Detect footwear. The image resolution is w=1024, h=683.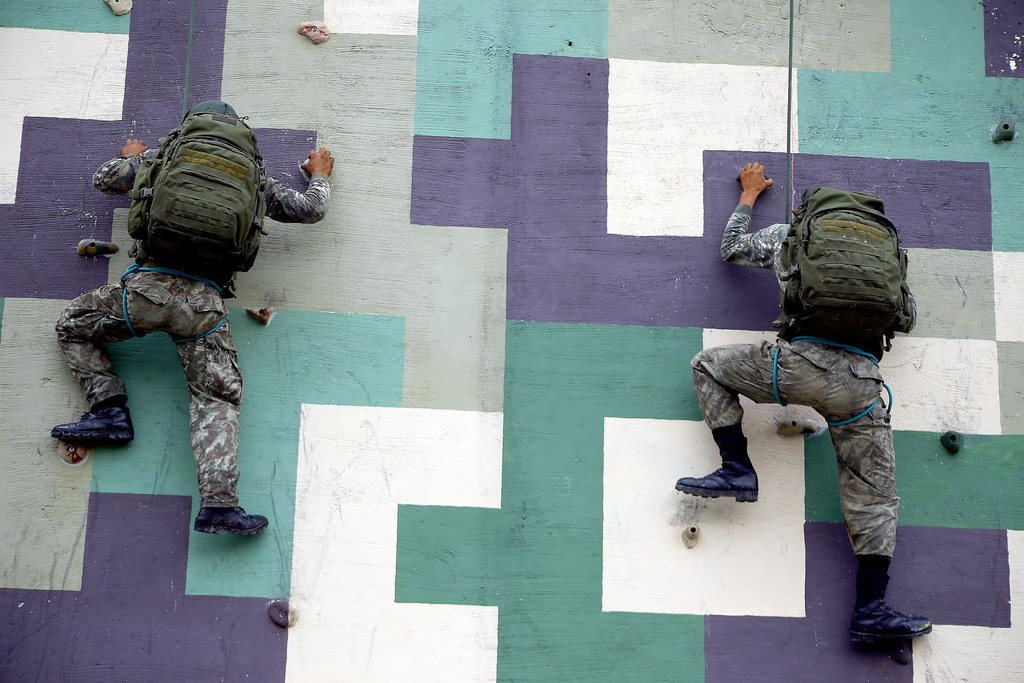
(195, 504, 271, 538).
